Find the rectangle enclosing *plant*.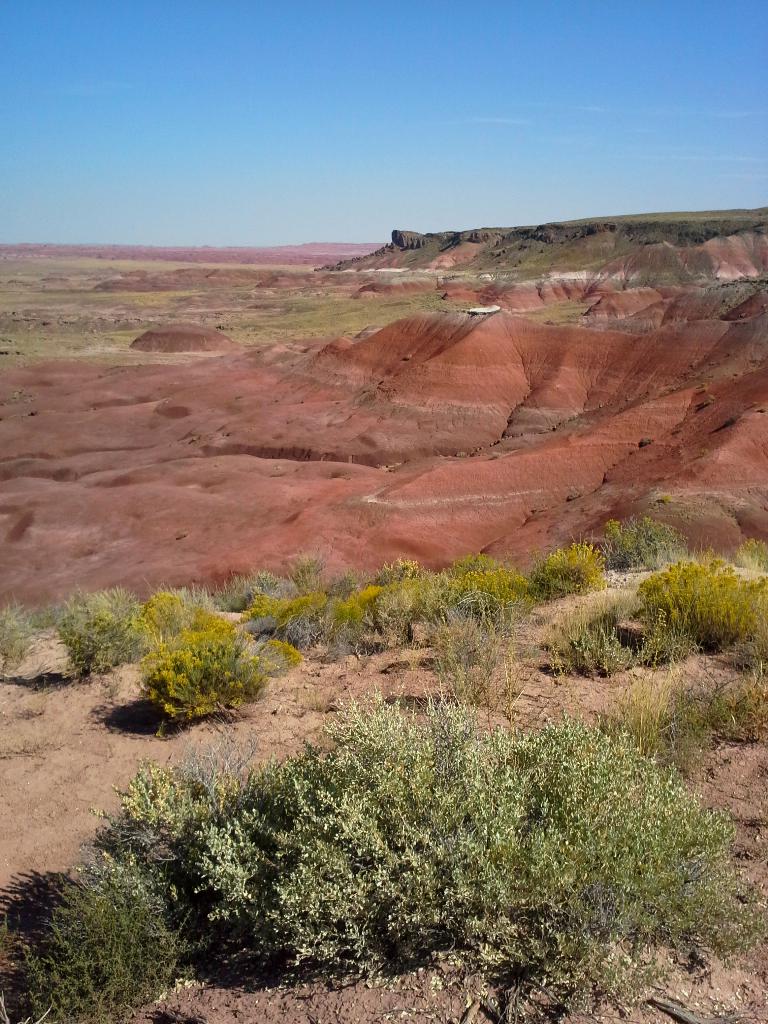
pyautogui.locateOnScreen(107, 749, 291, 950).
